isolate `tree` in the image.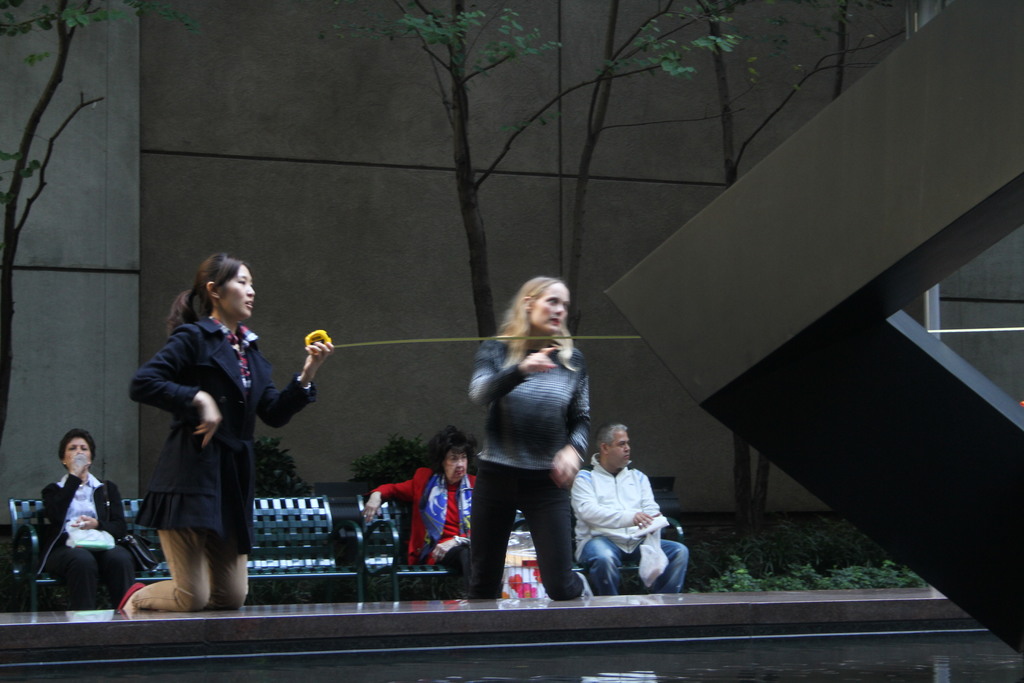
Isolated region: x1=0 y1=0 x2=200 y2=437.
